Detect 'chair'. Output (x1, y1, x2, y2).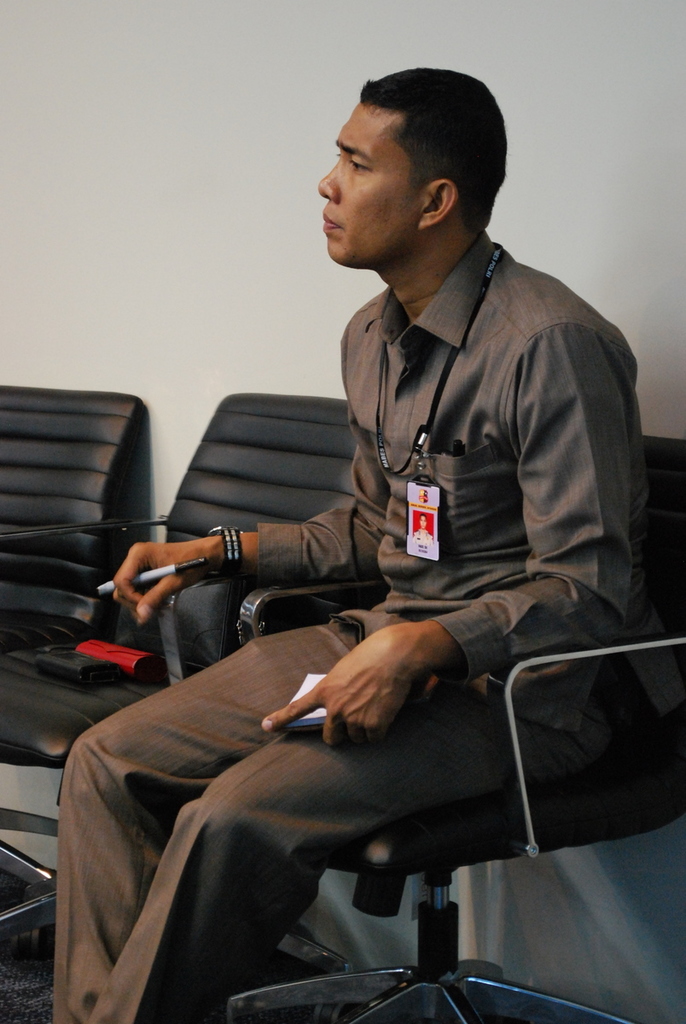
(0, 396, 369, 1023).
